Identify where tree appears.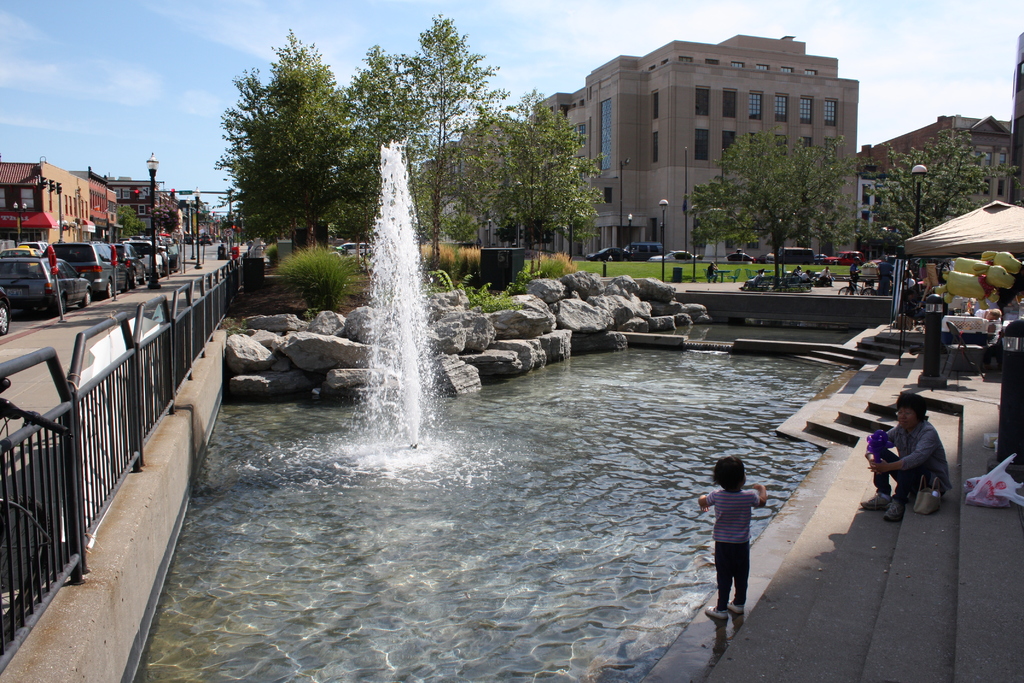
Appears at locate(341, 41, 435, 243).
